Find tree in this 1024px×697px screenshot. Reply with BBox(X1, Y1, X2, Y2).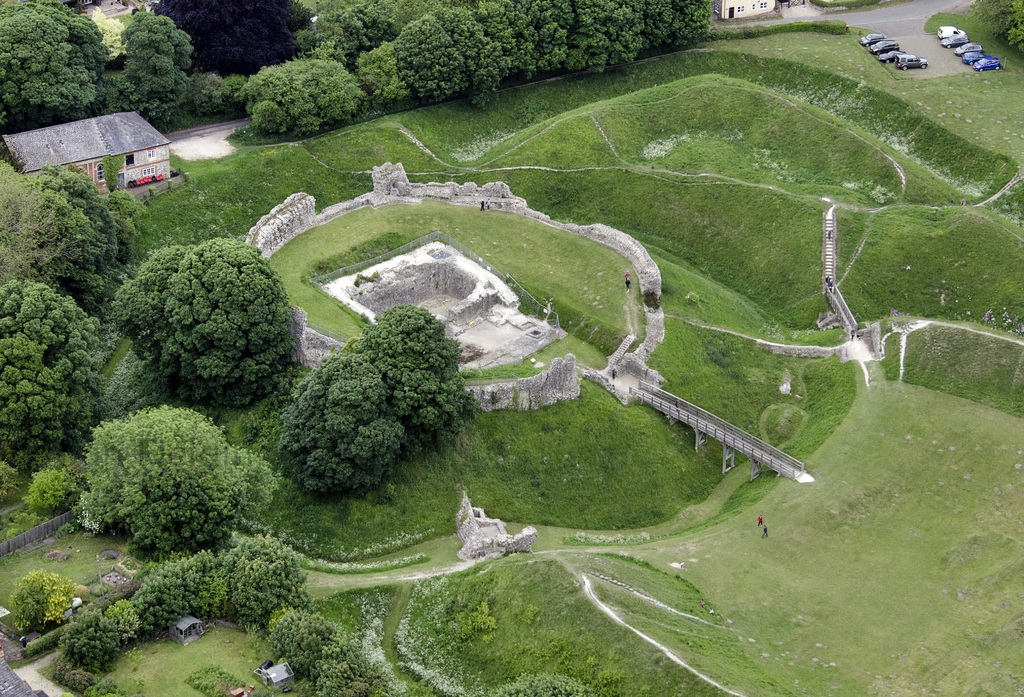
BBox(0, 156, 144, 282).
